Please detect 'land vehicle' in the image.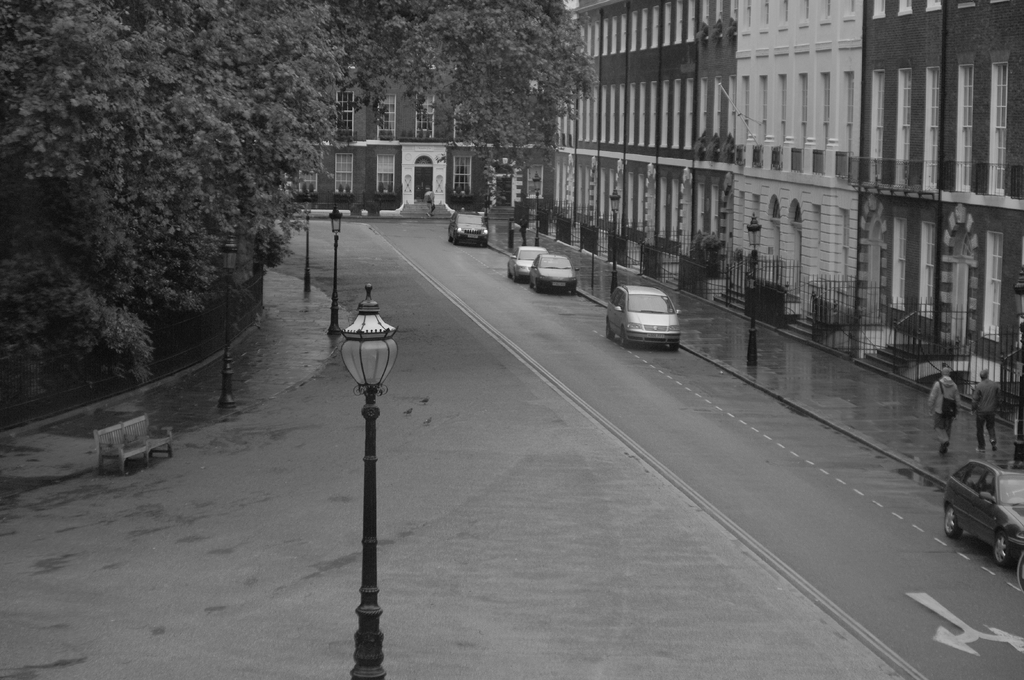
(531,255,580,296).
